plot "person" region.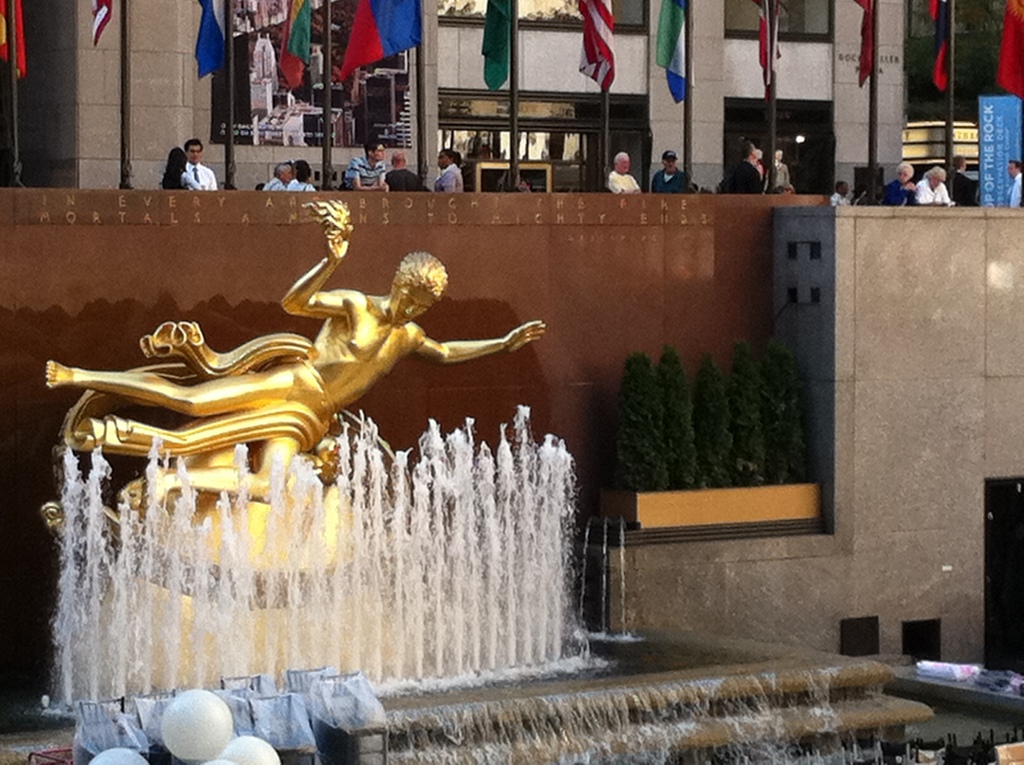
Plotted at <region>433, 150, 465, 193</region>.
